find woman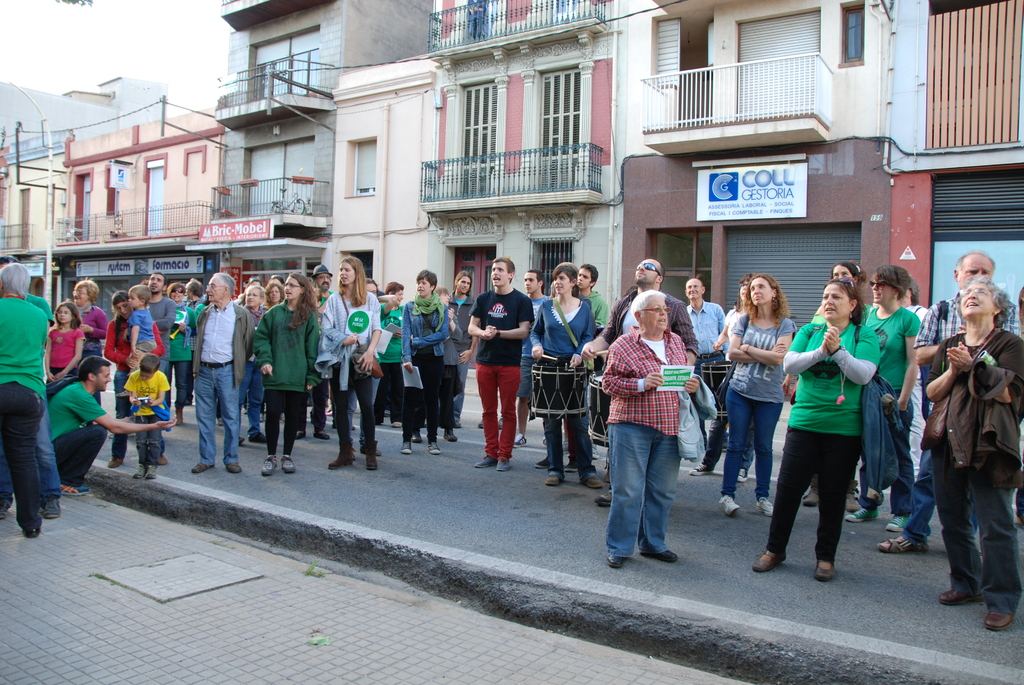
<box>804,257,879,507</box>
